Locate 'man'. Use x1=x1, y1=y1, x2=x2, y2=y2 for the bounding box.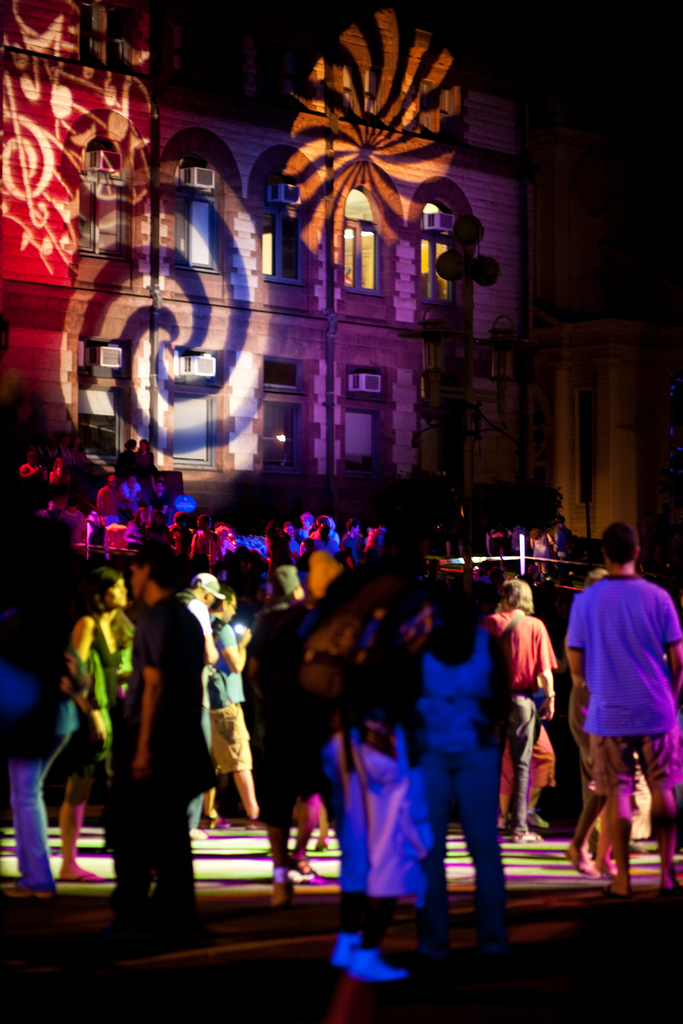
x1=477, y1=563, x2=559, y2=879.
